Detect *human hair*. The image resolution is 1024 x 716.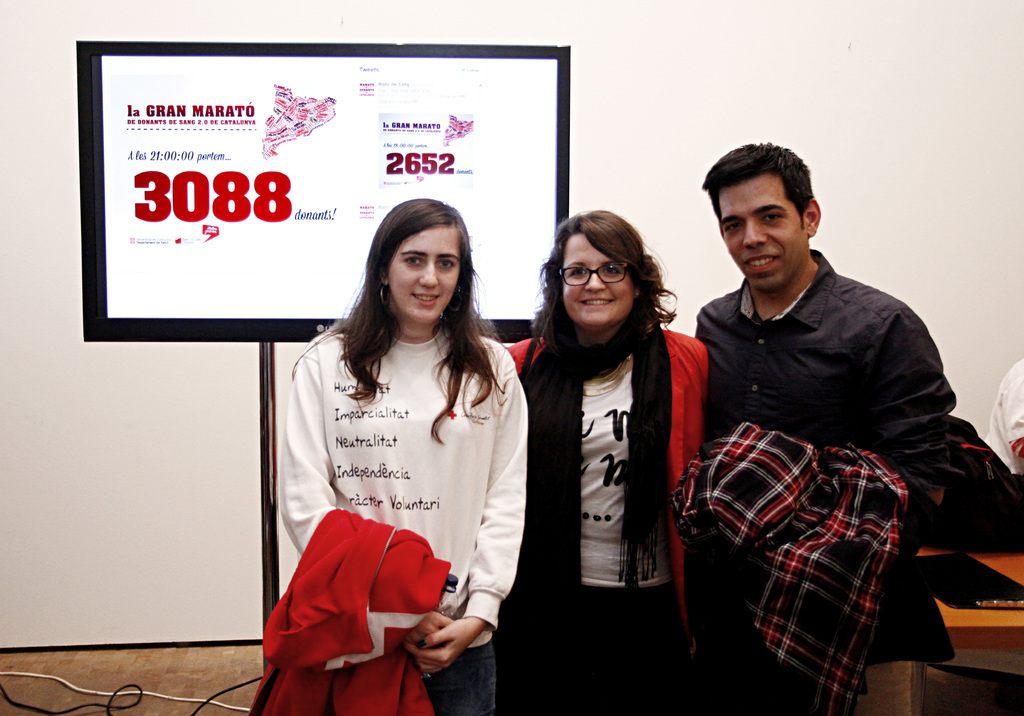
bbox=[292, 196, 509, 446].
